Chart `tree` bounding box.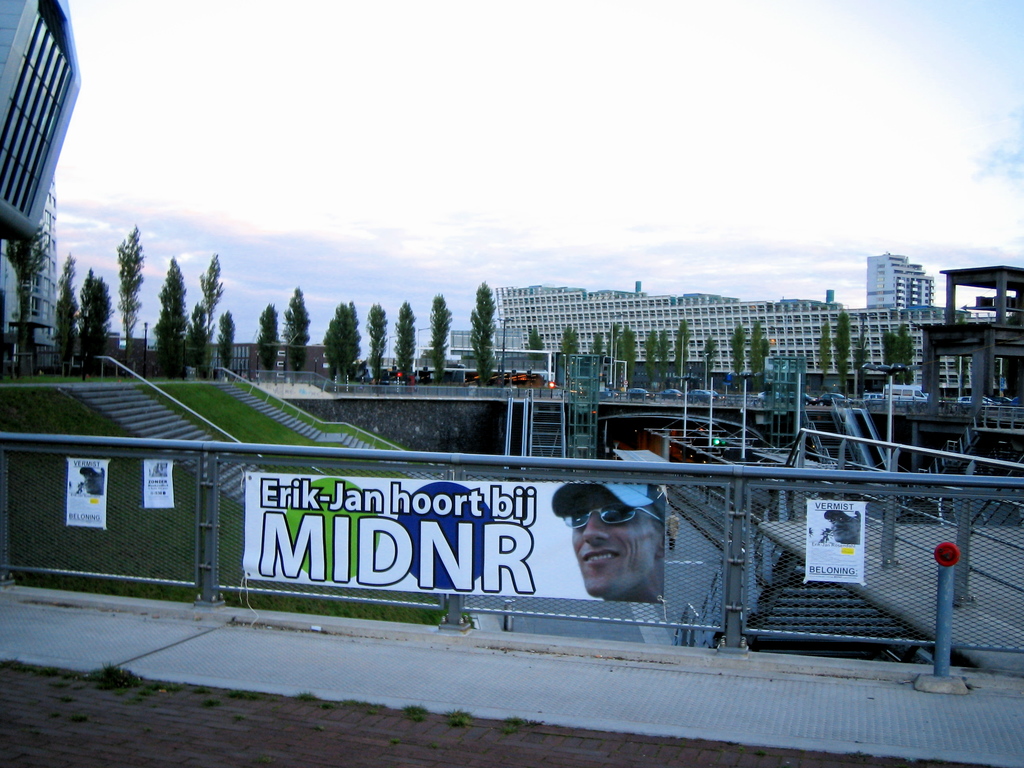
Charted: BBox(45, 248, 75, 380).
